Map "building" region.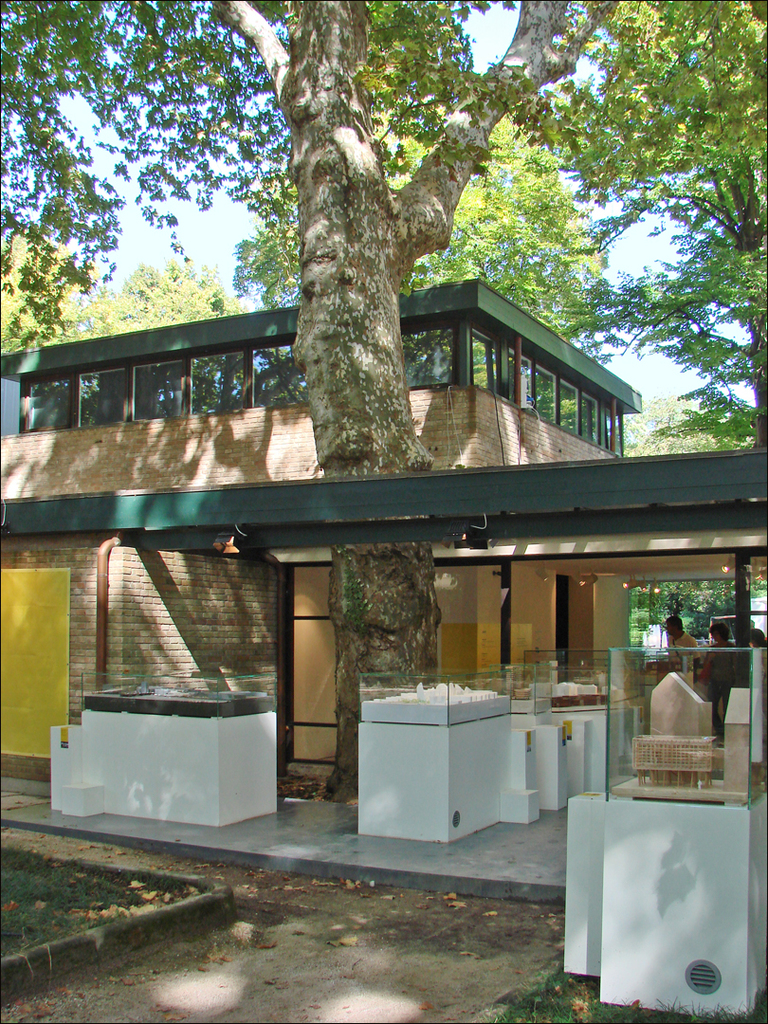
Mapped to (left=9, top=275, right=760, bottom=804).
